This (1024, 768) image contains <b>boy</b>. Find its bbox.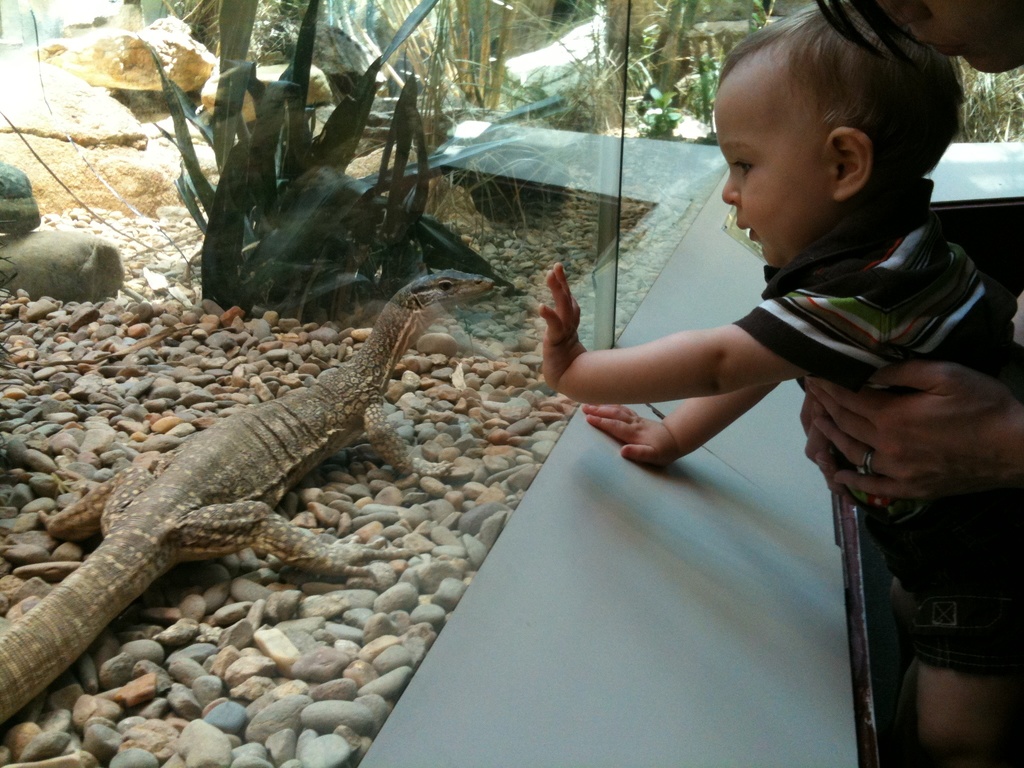
<region>526, 0, 1023, 767</region>.
